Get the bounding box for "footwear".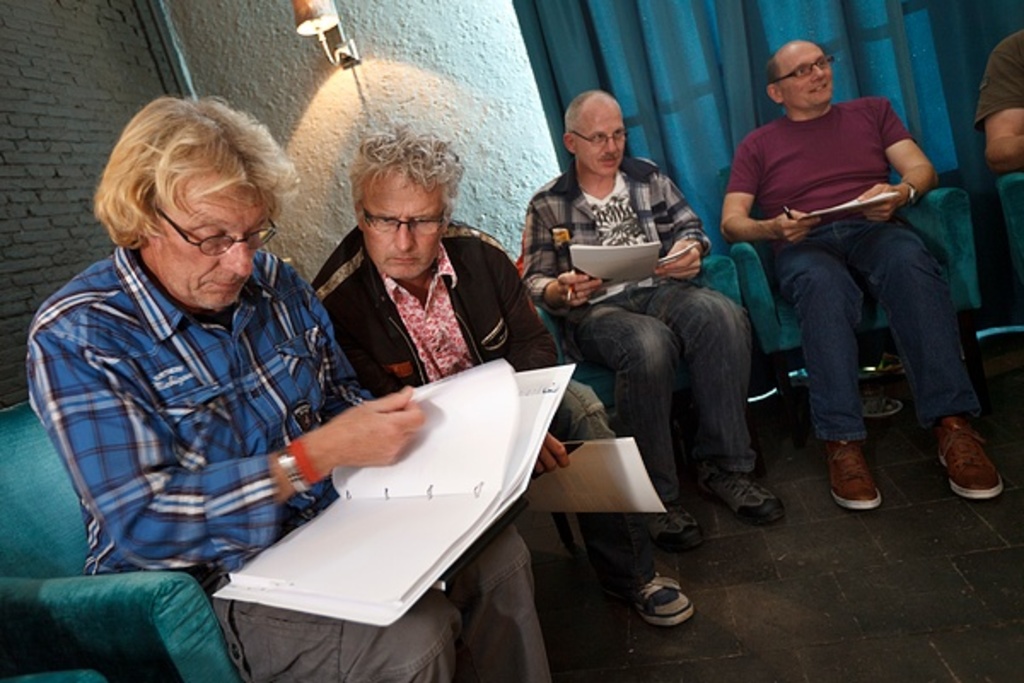
rect(628, 574, 698, 625).
